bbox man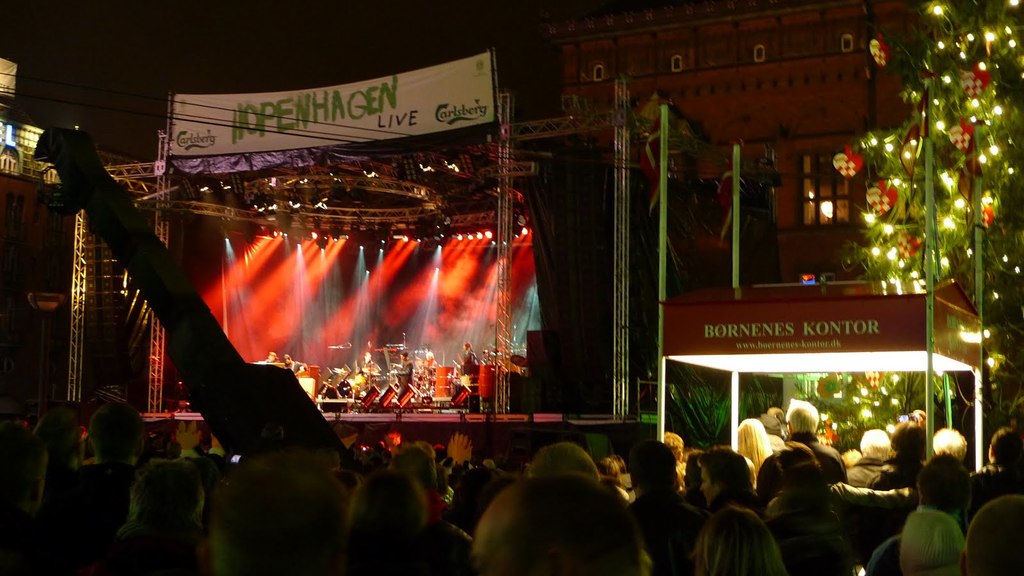
(280,354,305,376)
